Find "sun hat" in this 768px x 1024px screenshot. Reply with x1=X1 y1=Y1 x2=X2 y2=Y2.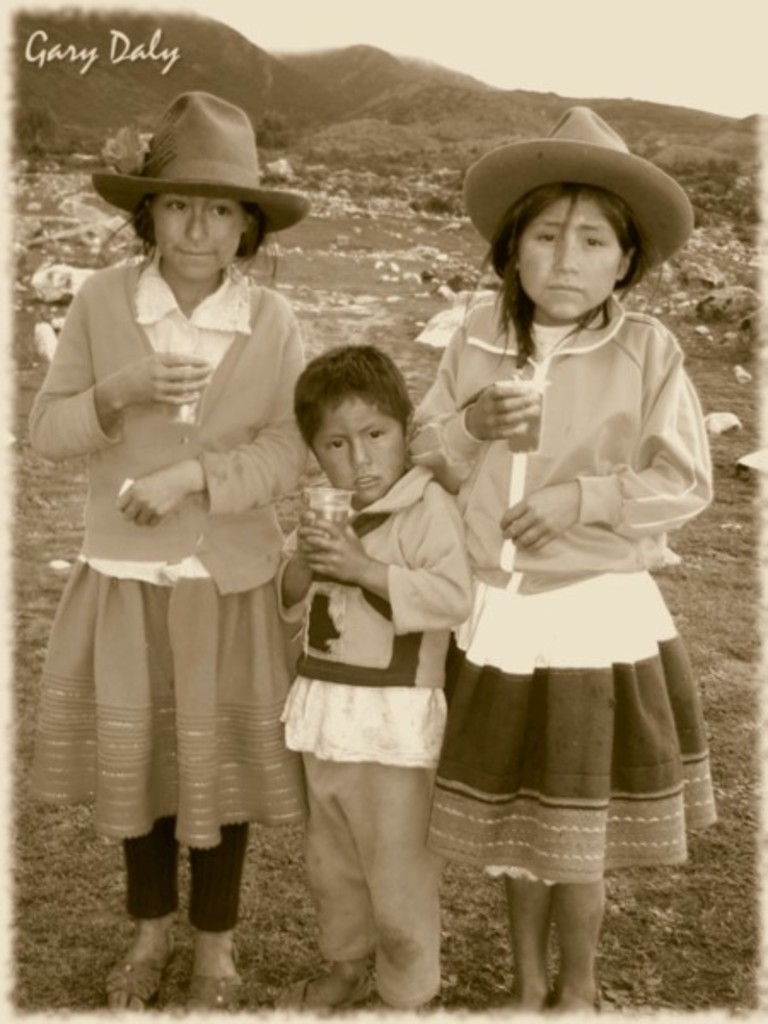
x1=96 y1=87 x2=307 y2=242.
